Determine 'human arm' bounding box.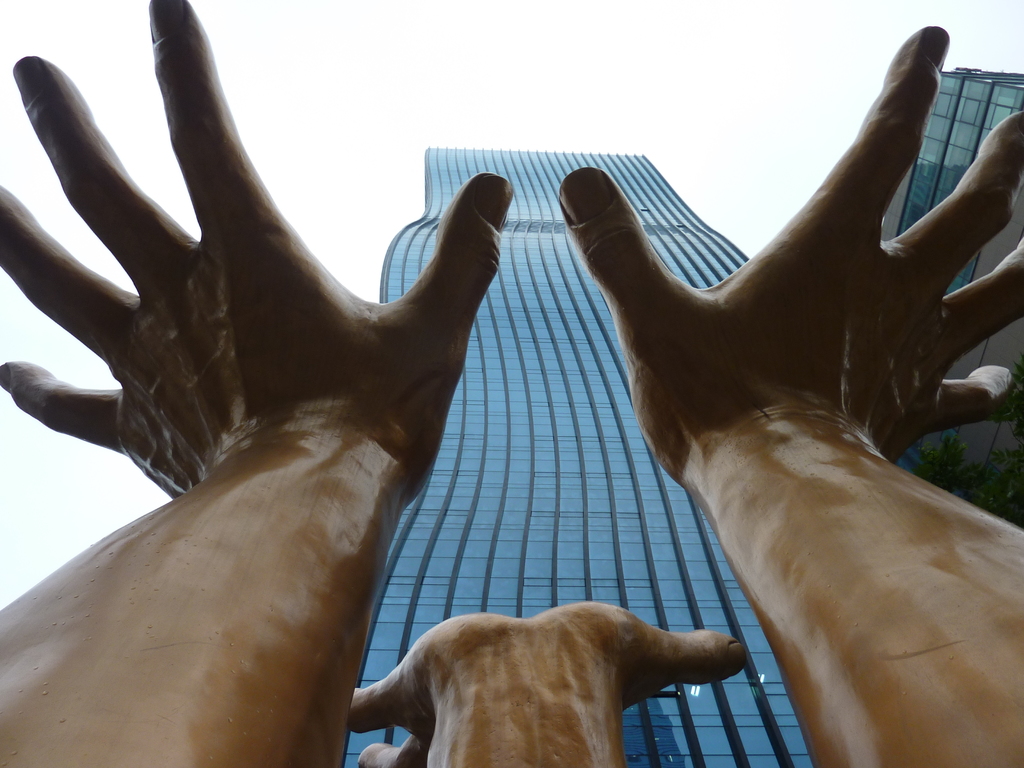
Determined: BBox(0, 0, 513, 767).
